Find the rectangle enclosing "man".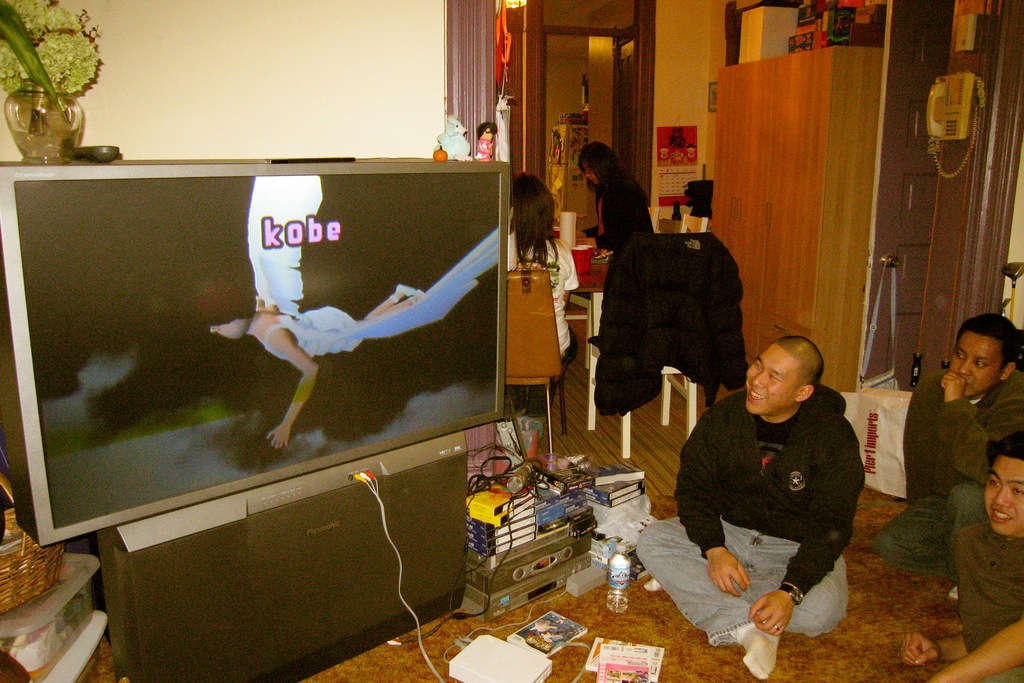
872, 309, 1023, 605.
